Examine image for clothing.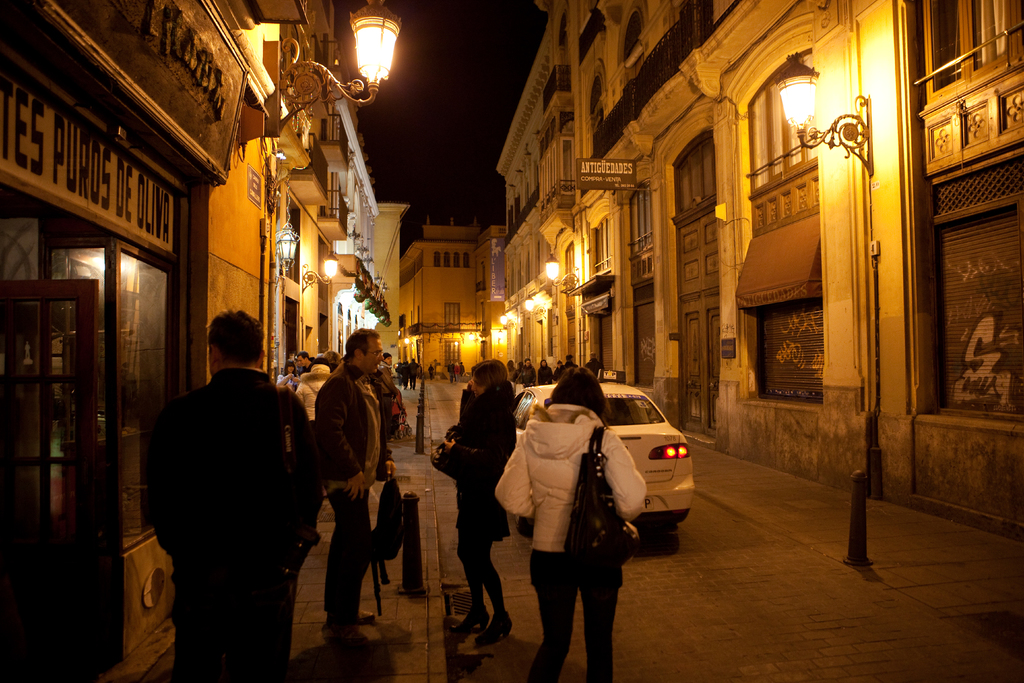
Examination result: BBox(129, 325, 314, 670).
